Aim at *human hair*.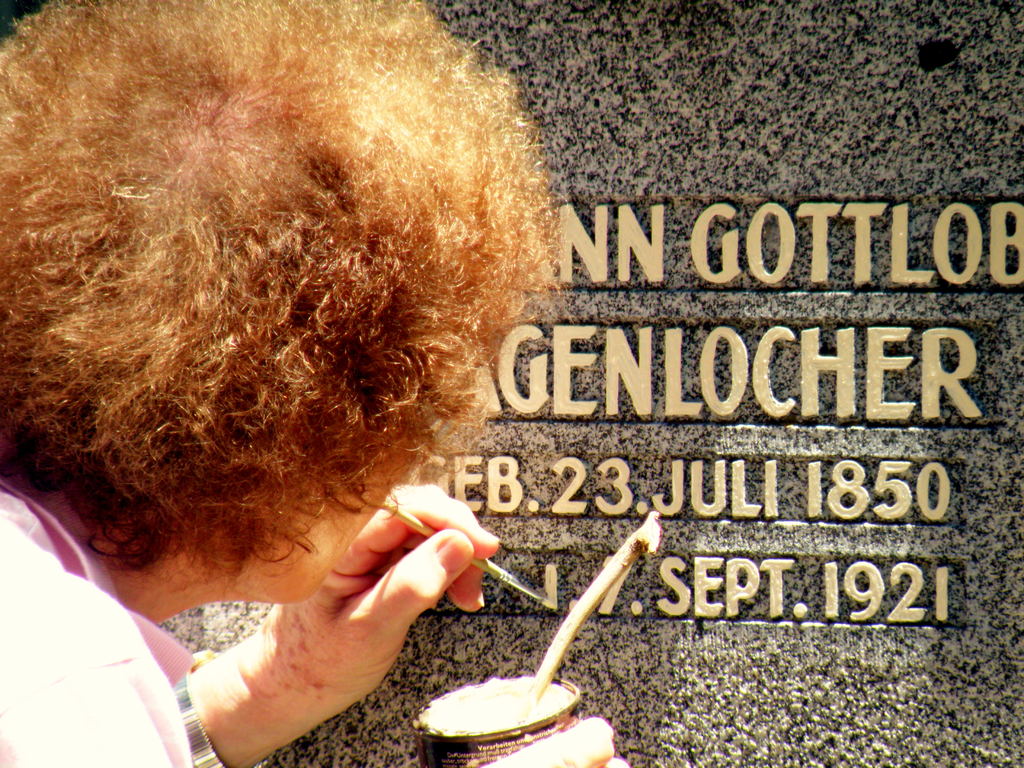
Aimed at bbox=(20, 4, 538, 648).
